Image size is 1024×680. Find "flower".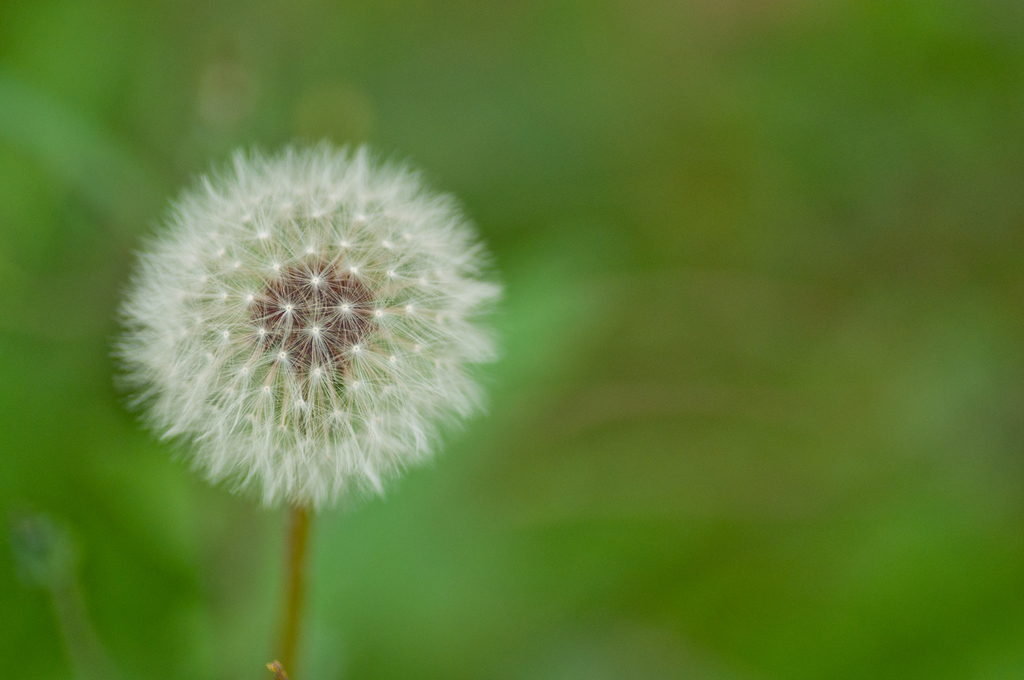
bbox=[116, 127, 500, 528].
